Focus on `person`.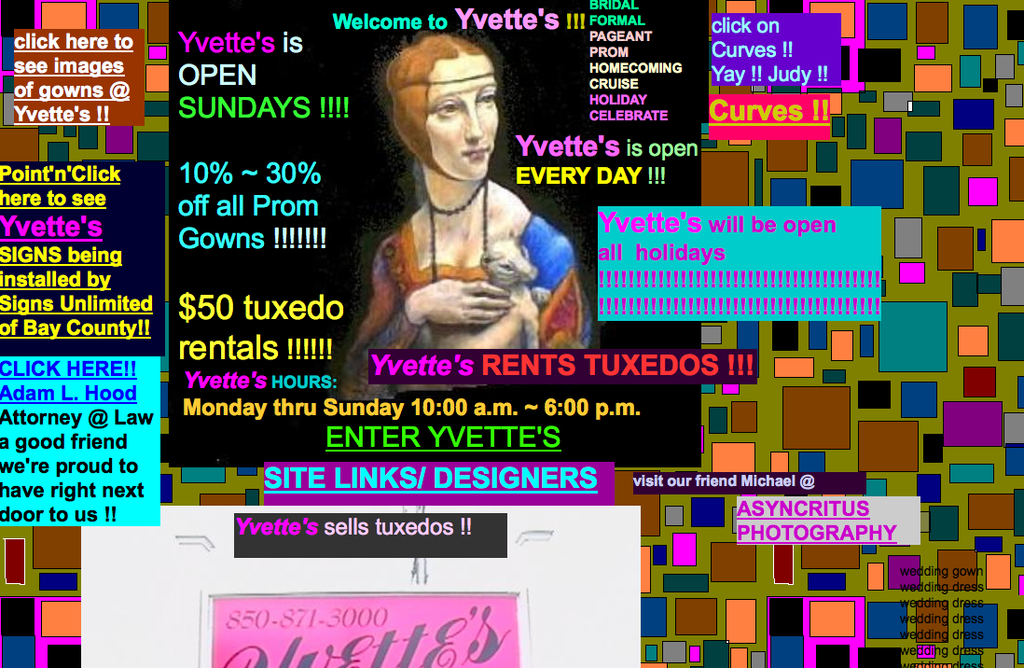
Focused at 360:49:571:380.
